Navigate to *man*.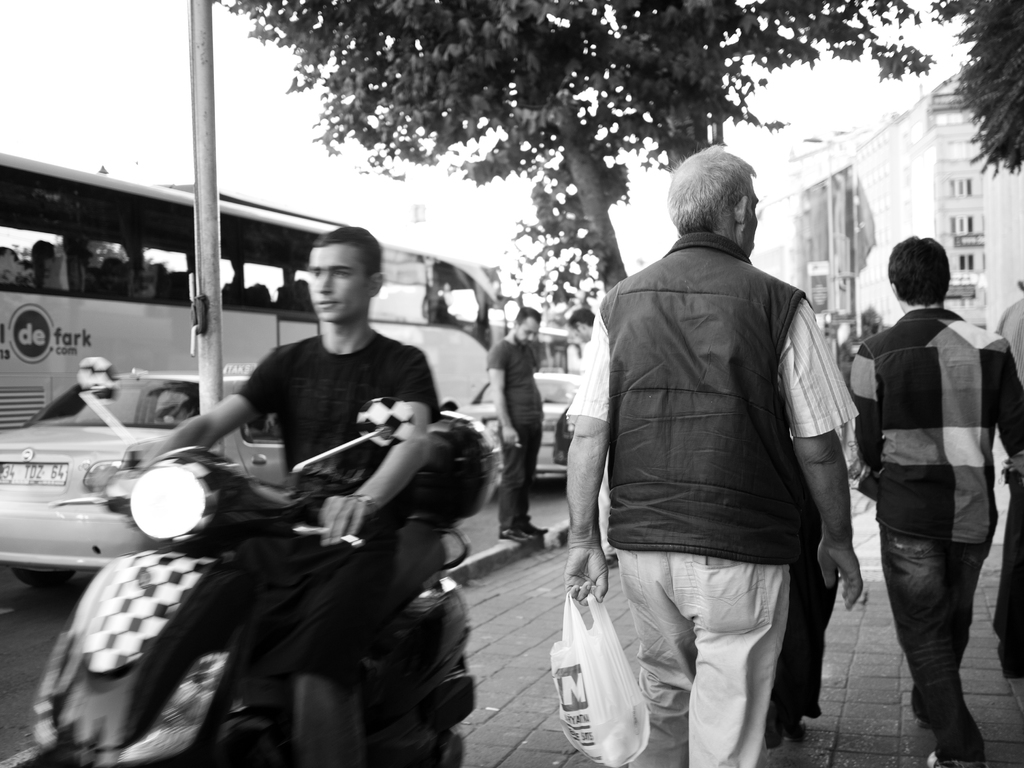
Navigation target: x1=551, y1=128, x2=845, y2=767.
